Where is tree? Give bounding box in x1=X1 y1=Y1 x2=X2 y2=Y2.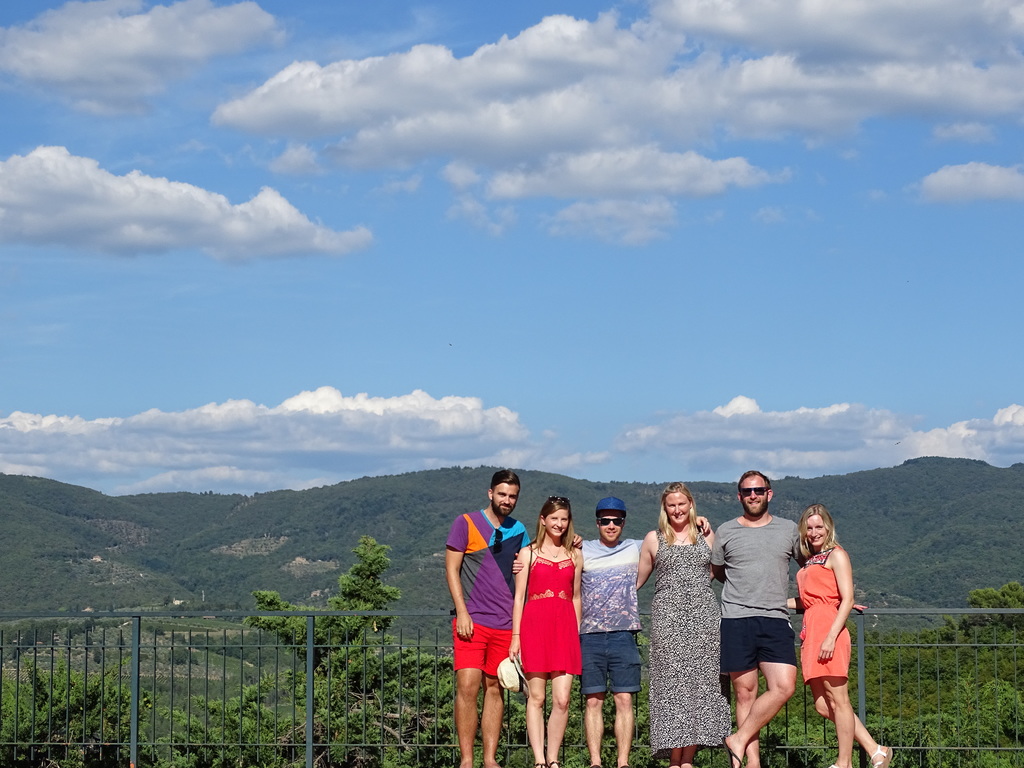
x1=0 y1=658 x2=147 y2=767.
